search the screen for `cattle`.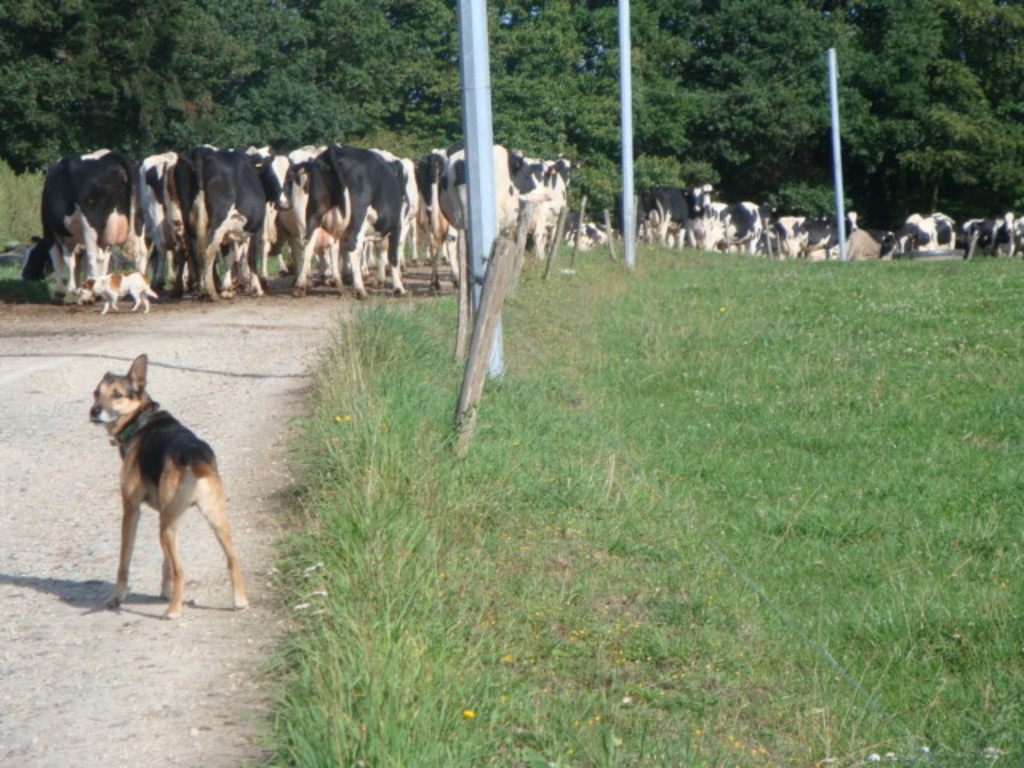
Found at [x1=1008, y1=219, x2=1022, y2=261].
